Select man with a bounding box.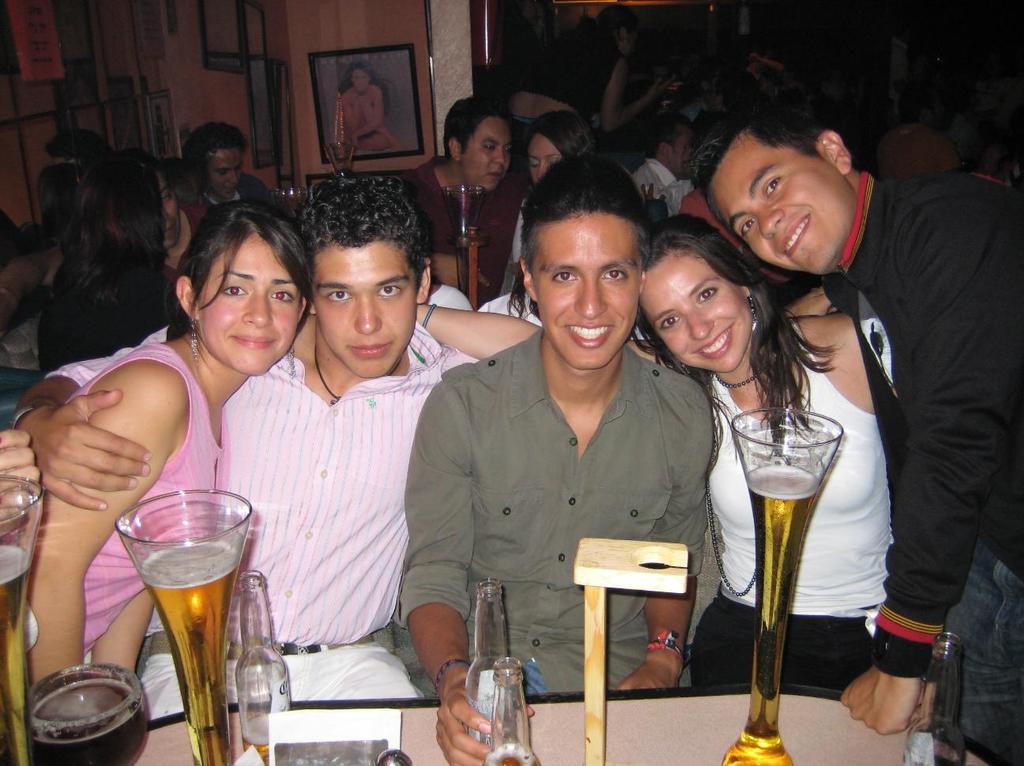
BBox(181, 120, 277, 208).
